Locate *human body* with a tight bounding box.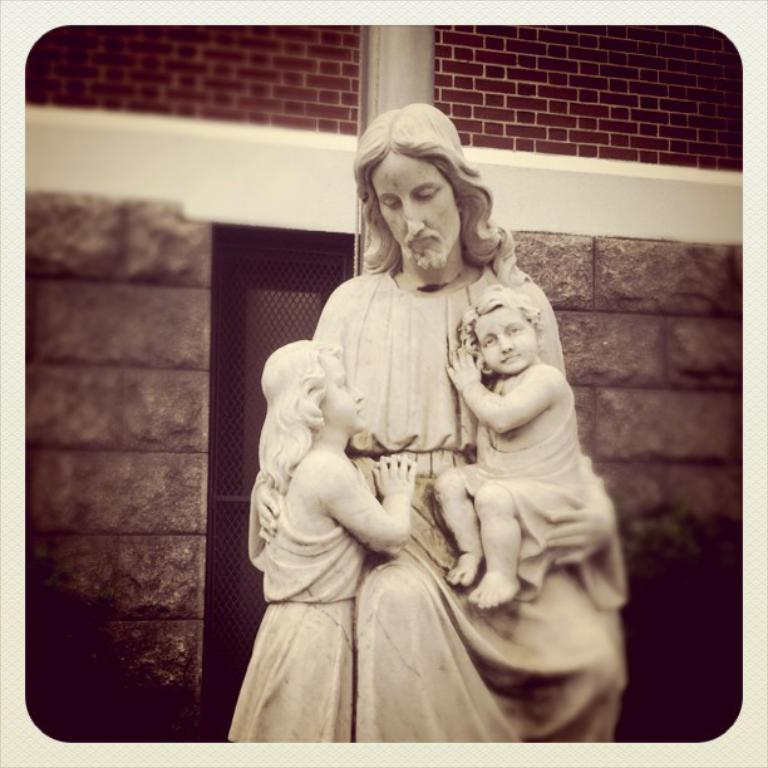
l=434, t=348, r=592, b=616.
